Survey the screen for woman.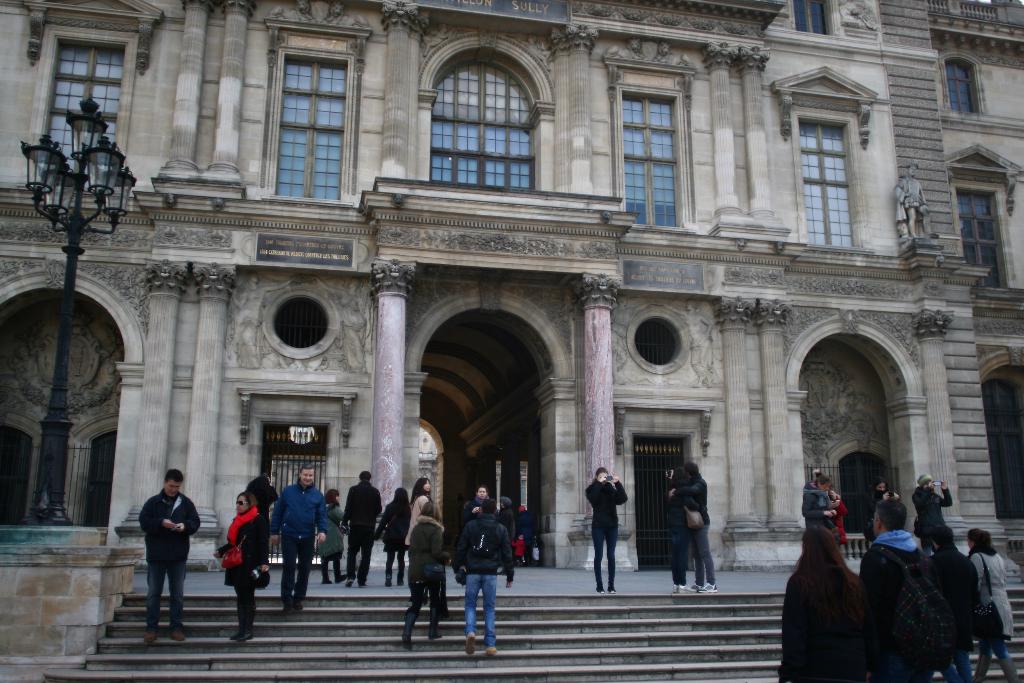
Survey found: (317,490,348,584).
